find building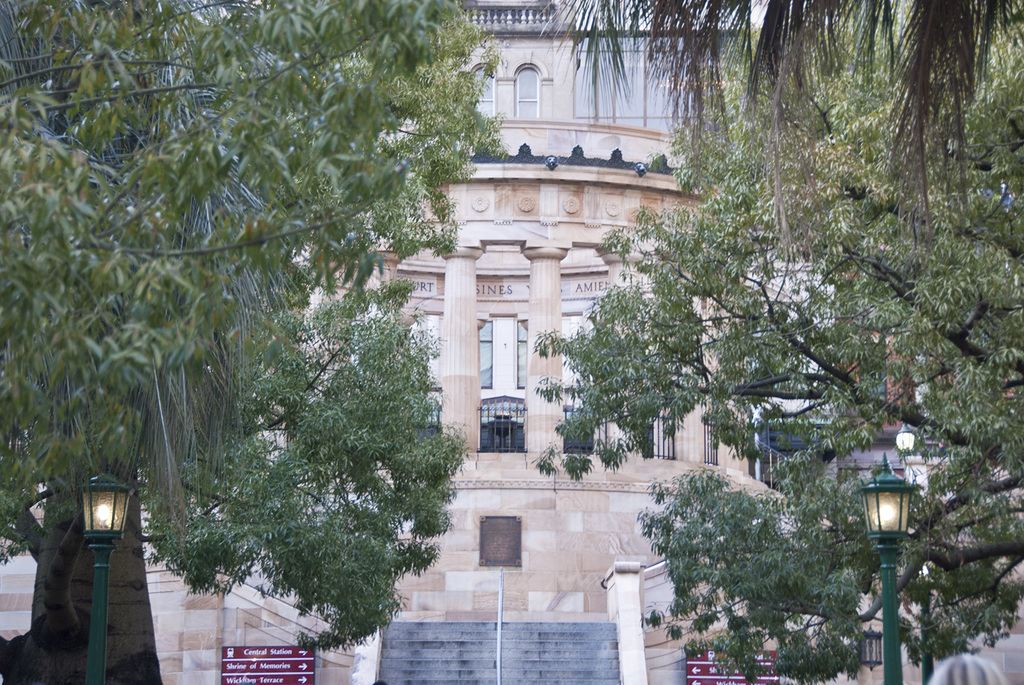
pyautogui.locateOnScreen(0, 0, 1023, 684)
